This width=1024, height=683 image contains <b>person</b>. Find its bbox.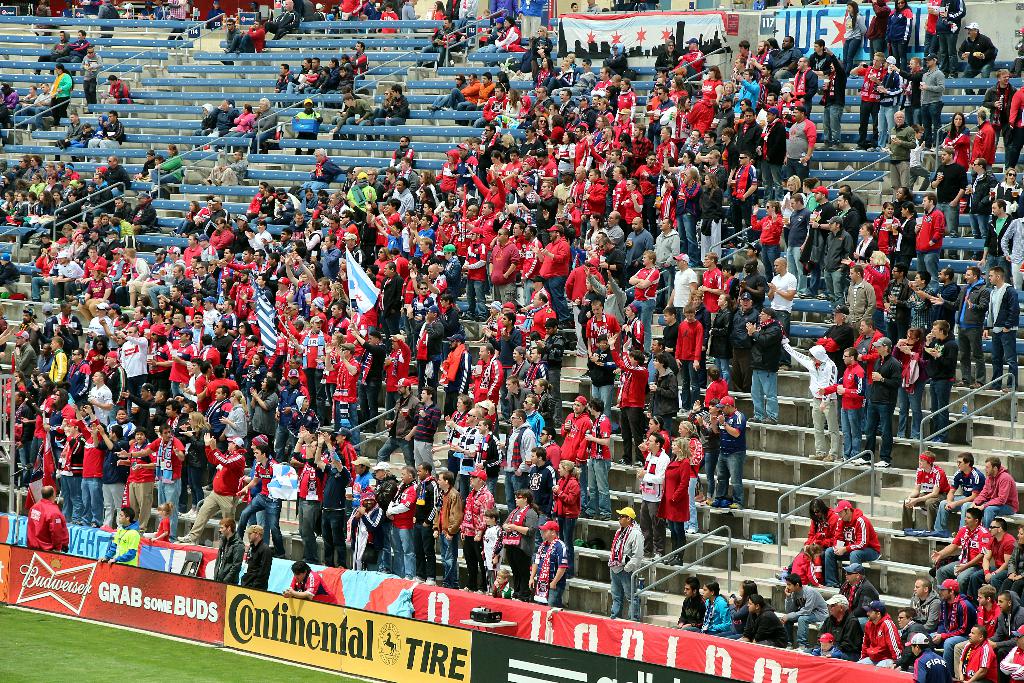
<region>926, 265, 962, 320</region>.
